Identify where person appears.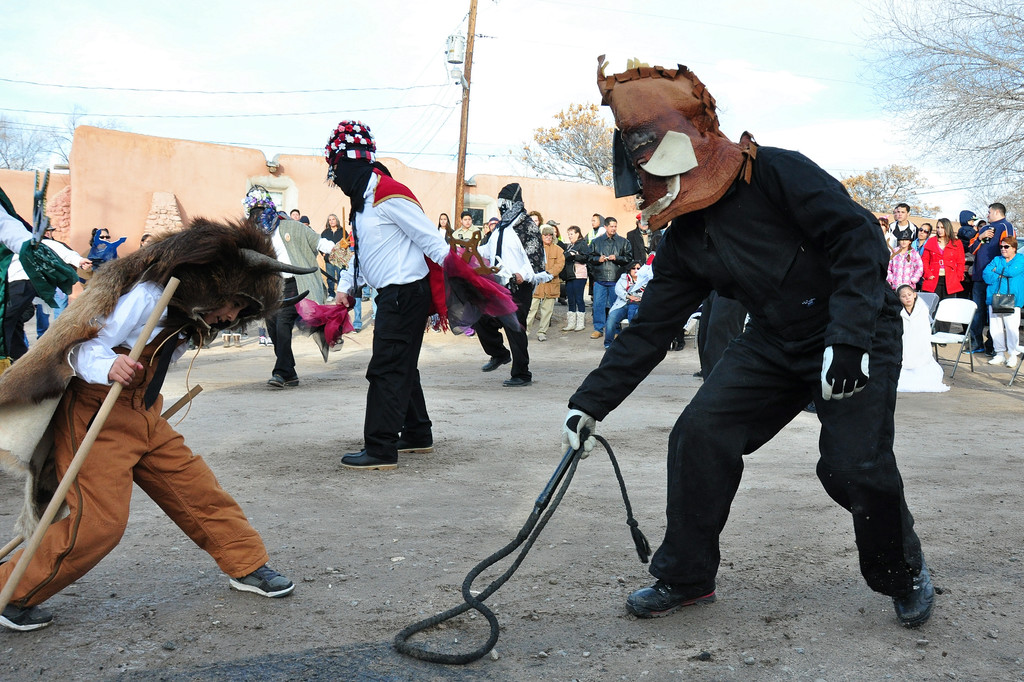
Appears at <region>878, 216, 898, 255</region>.
